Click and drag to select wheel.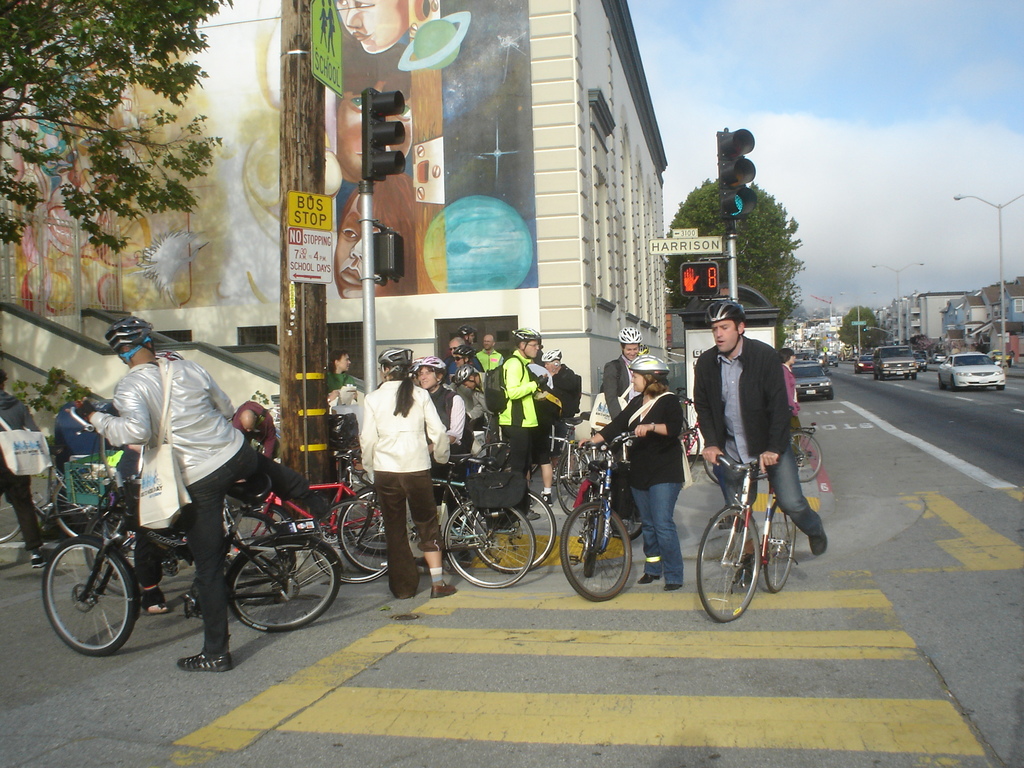
Selection: crop(348, 501, 392, 559).
